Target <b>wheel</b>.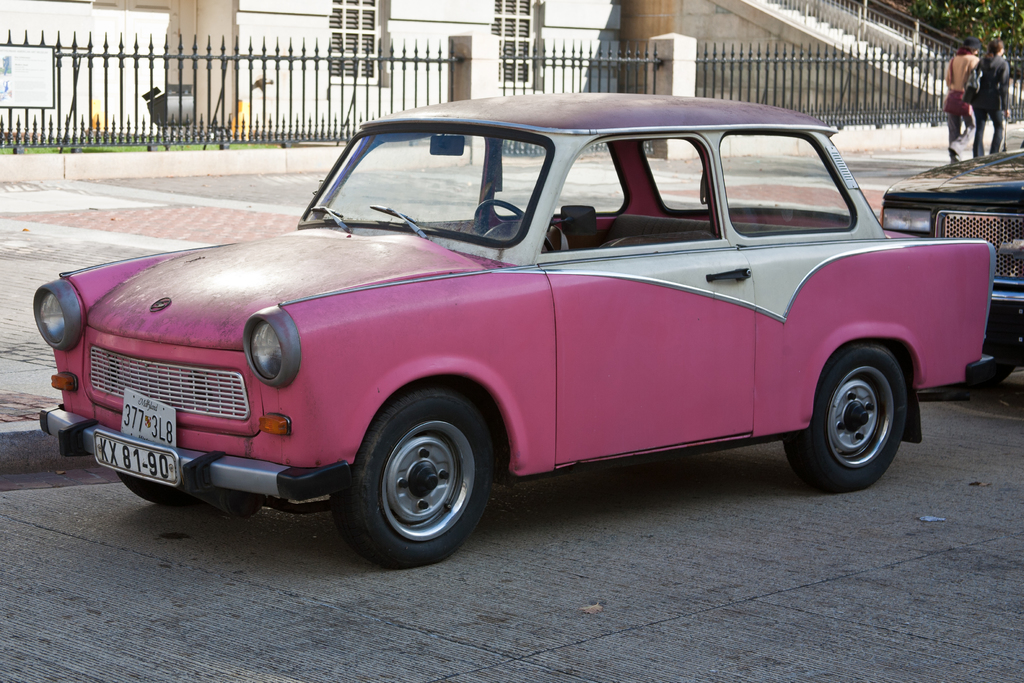
Target region: 337/403/499/558.
